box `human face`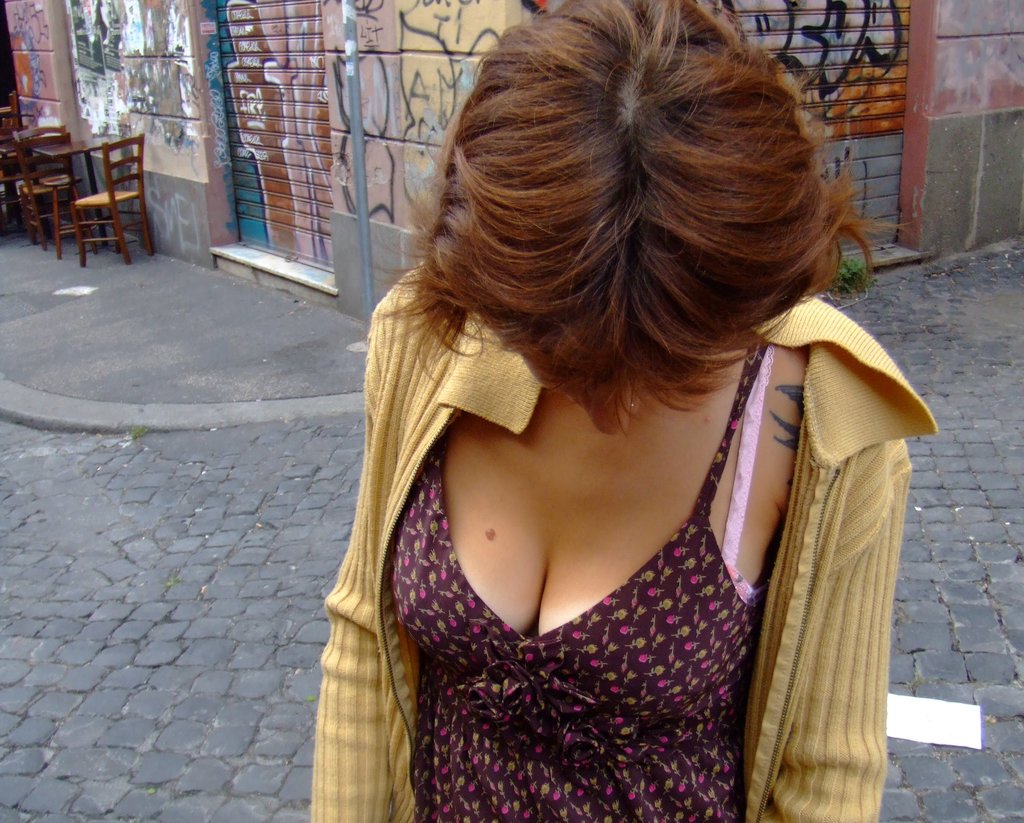
crop(516, 360, 723, 438)
